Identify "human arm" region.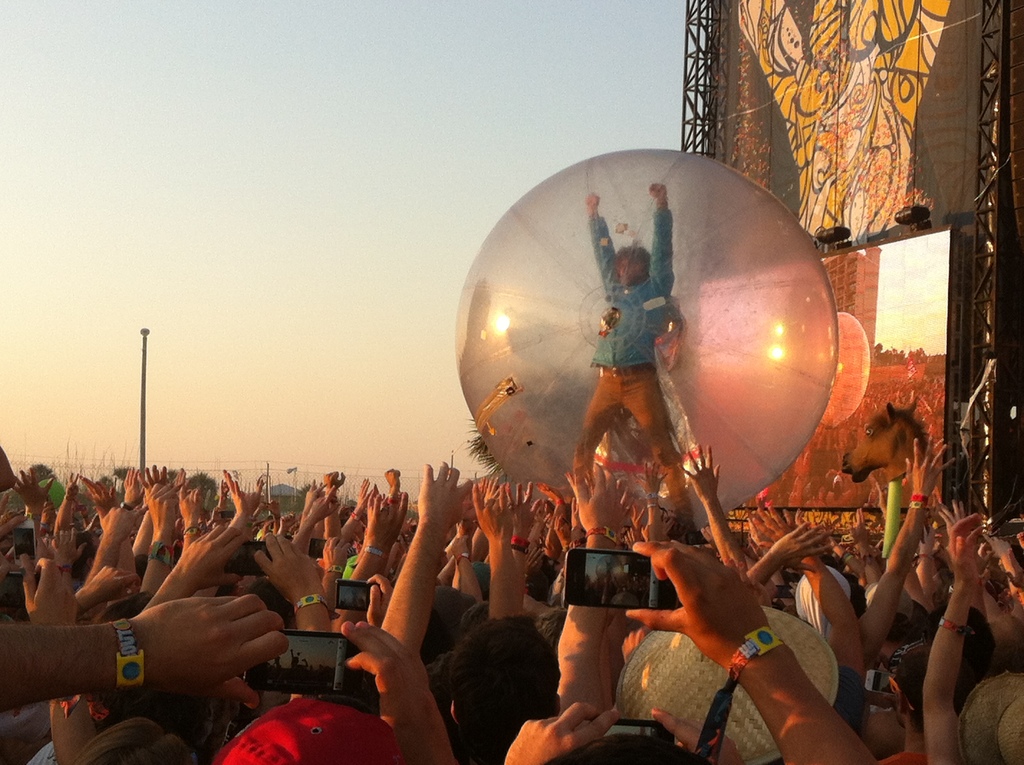
Region: [3, 462, 65, 520].
